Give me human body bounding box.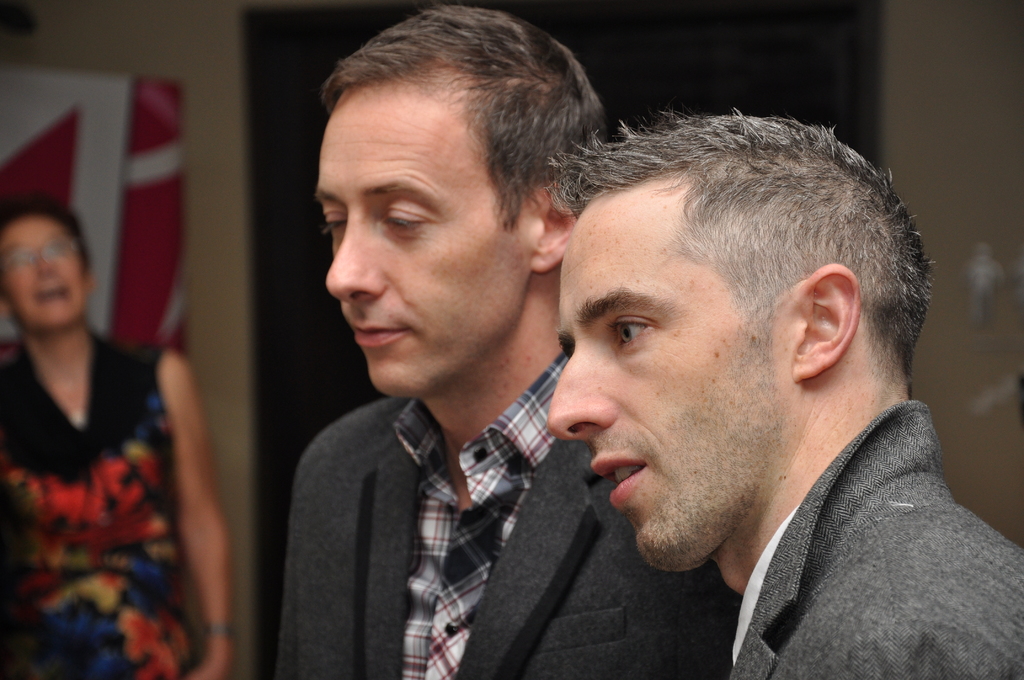
box(720, 395, 1023, 679).
